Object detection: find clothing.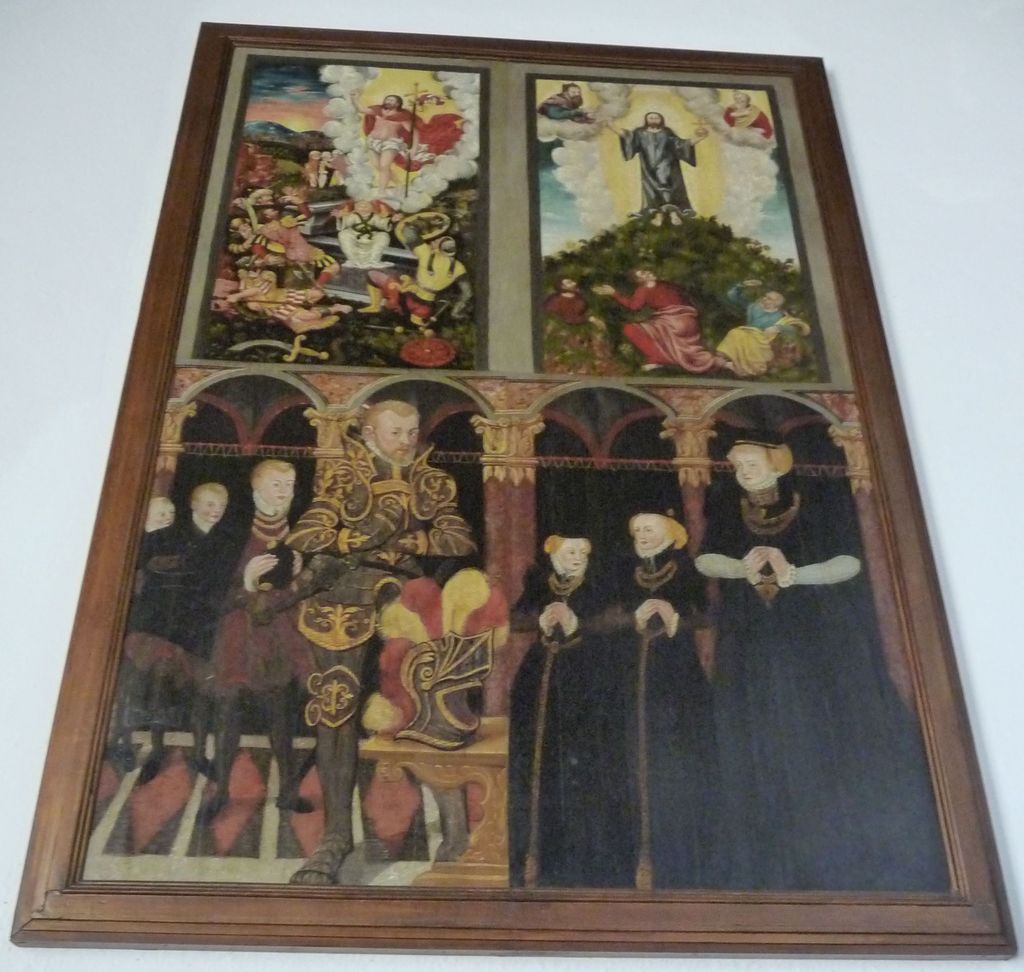
<bbox>620, 128, 701, 213</bbox>.
